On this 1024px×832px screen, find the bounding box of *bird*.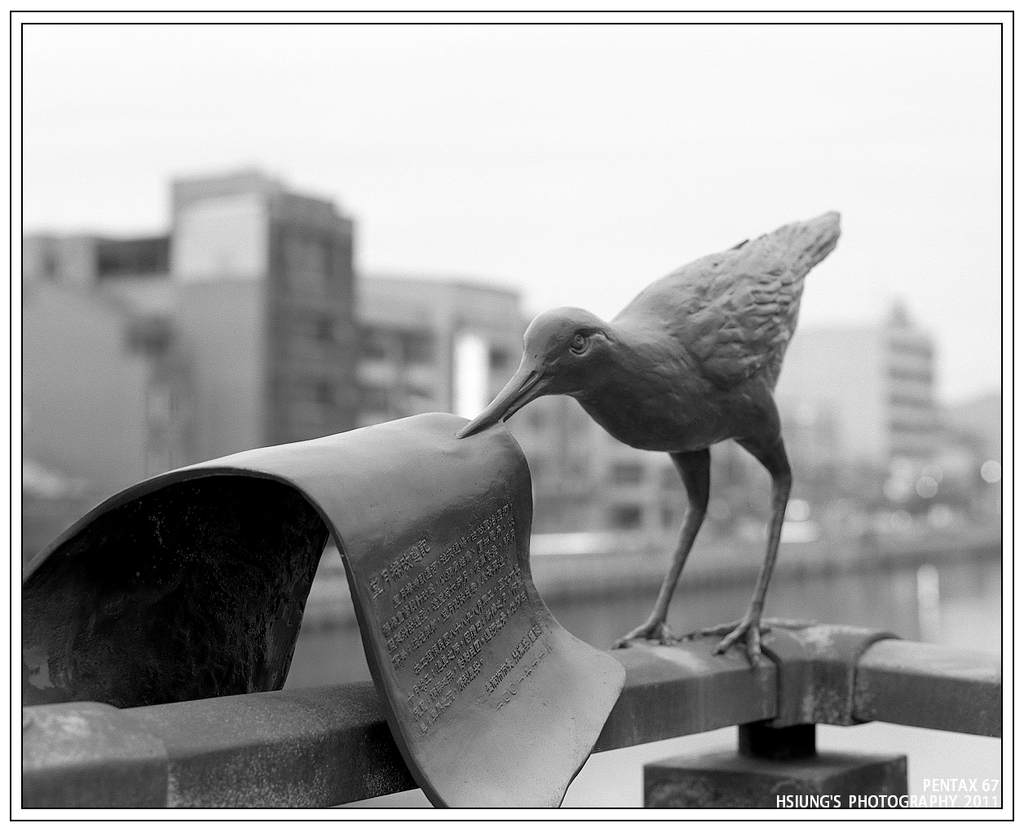
Bounding box: pyautogui.locateOnScreen(457, 211, 845, 674).
